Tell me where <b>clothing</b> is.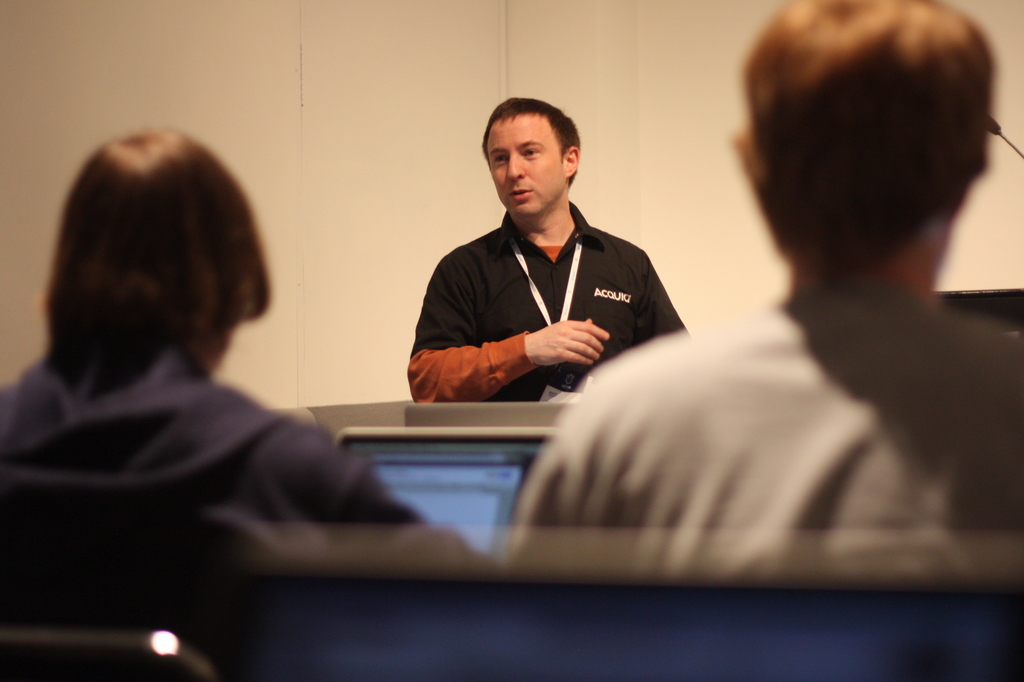
<b>clothing</b> is at detection(0, 343, 470, 558).
